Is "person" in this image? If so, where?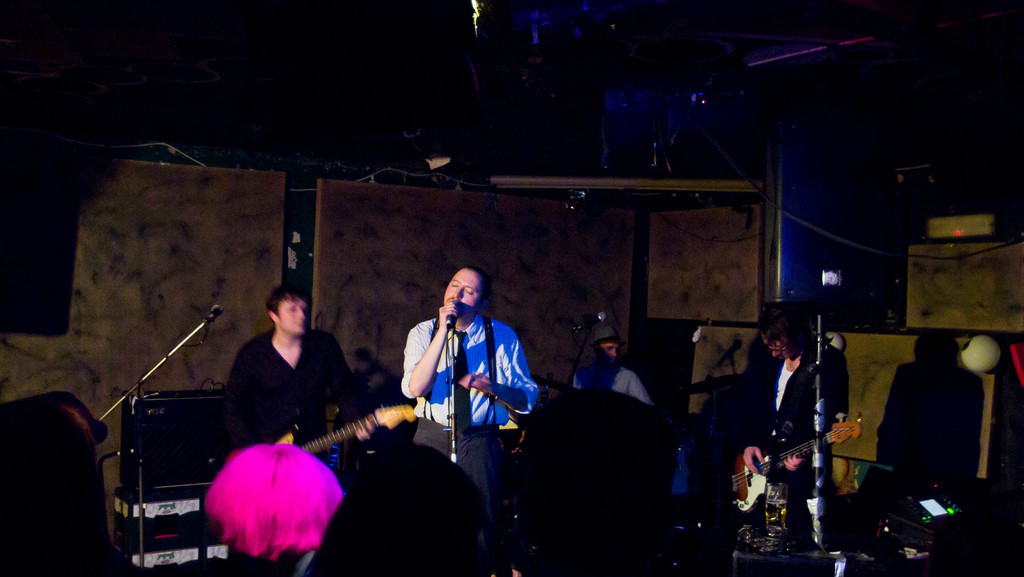
Yes, at (557, 321, 656, 410).
